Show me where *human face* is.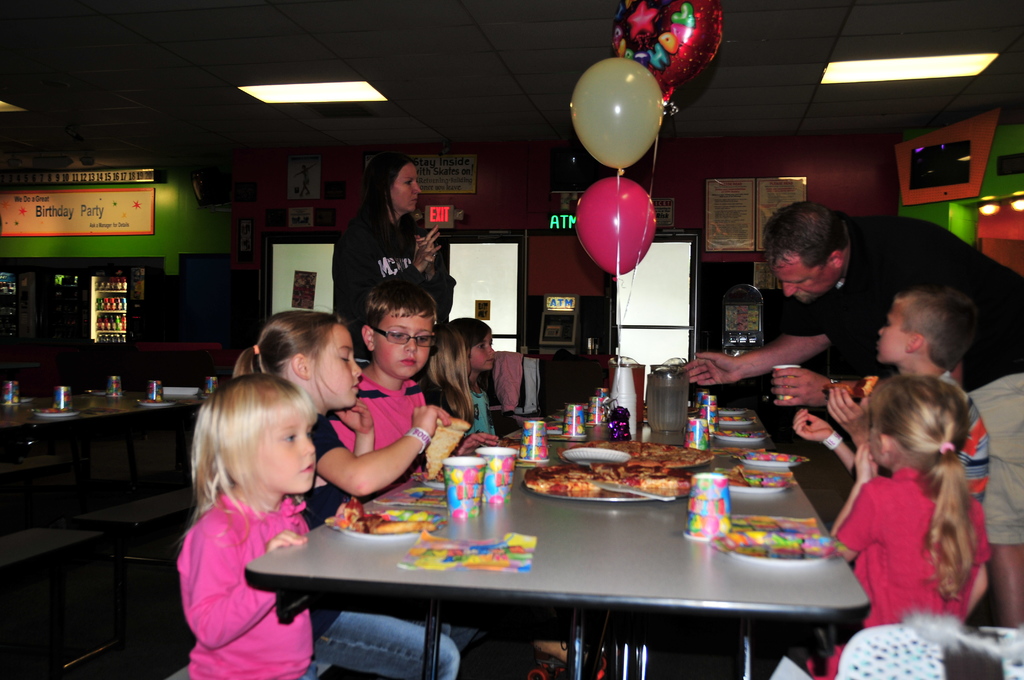
*human face* is at 470,325,497,373.
